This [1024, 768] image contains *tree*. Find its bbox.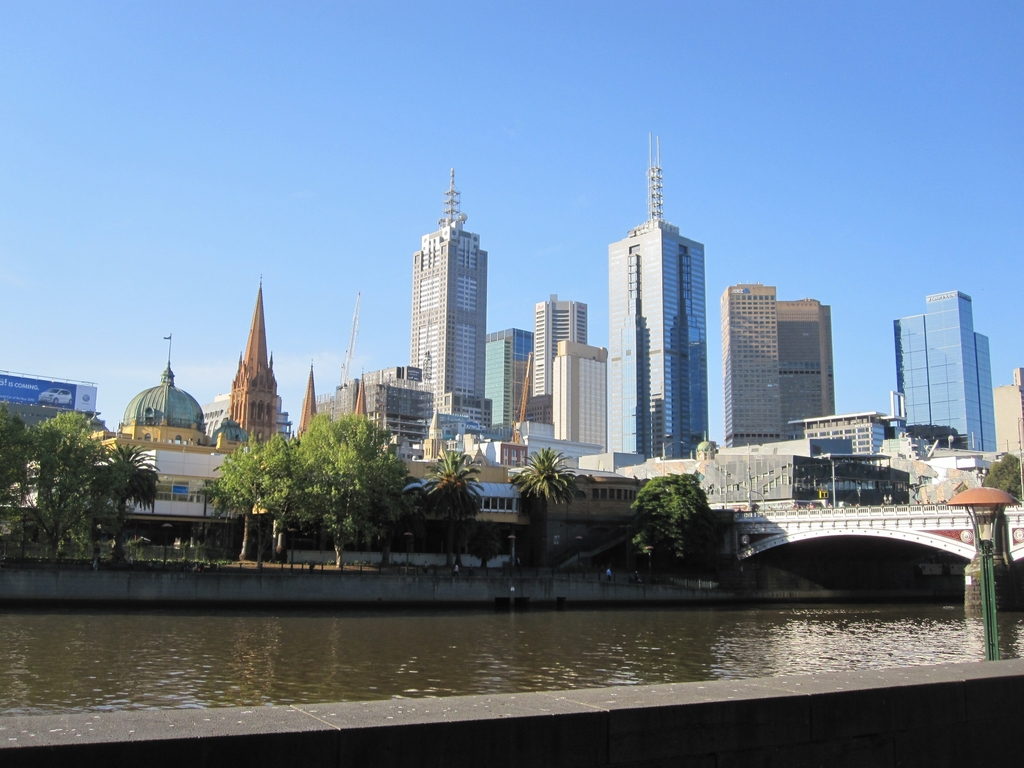
x1=506, y1=445, x2=588, y2=582.
